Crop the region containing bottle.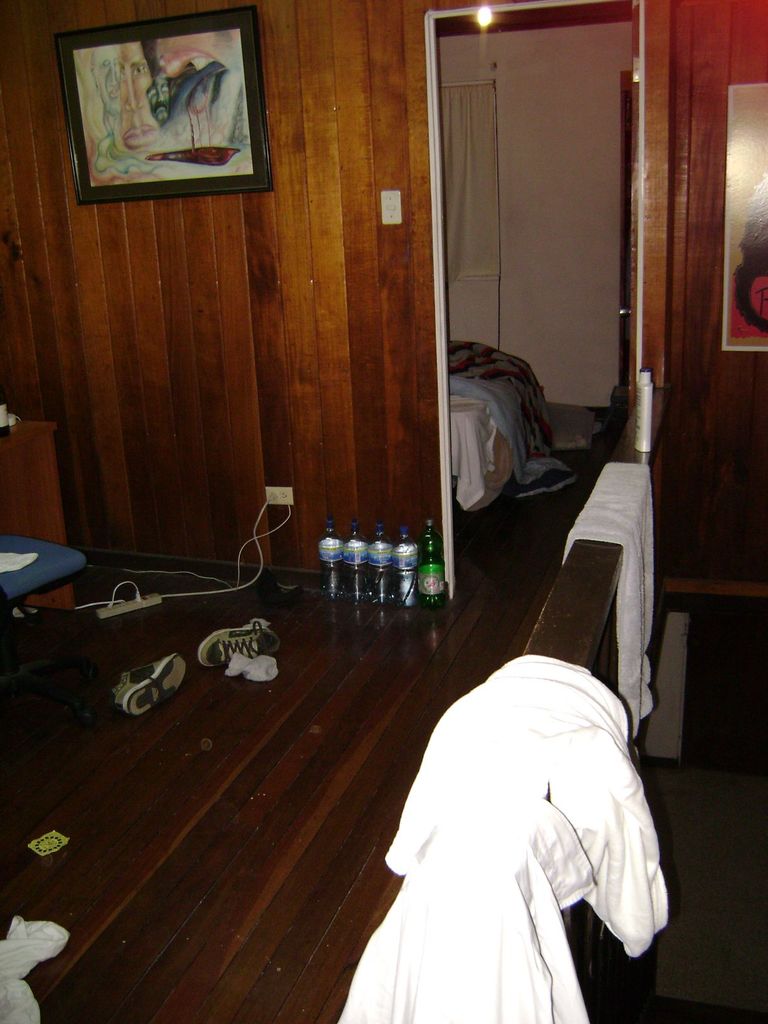
Crop region: bbox=(311, 518, 344, 610).
